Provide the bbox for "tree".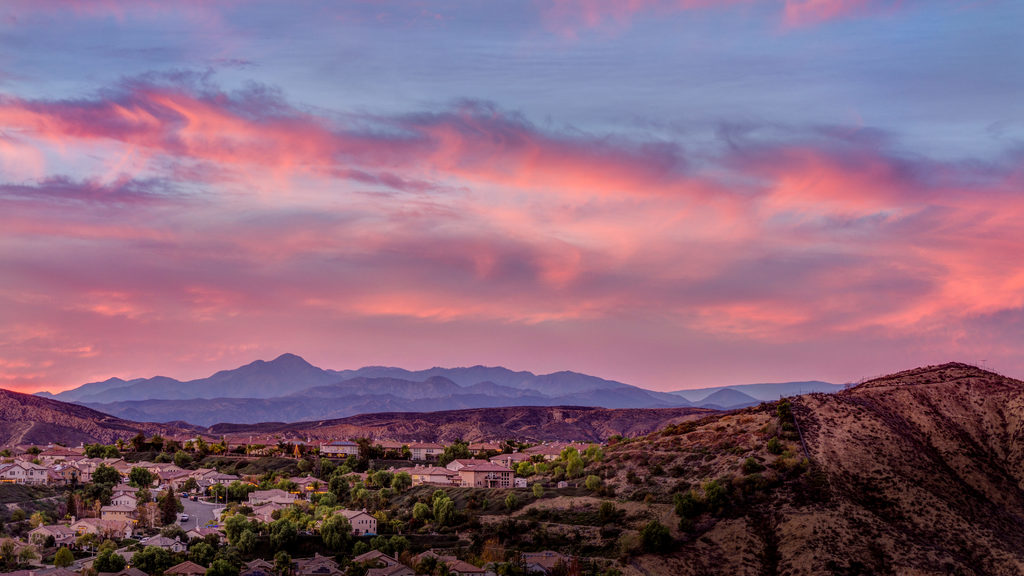
410, 555, 446, 575.
